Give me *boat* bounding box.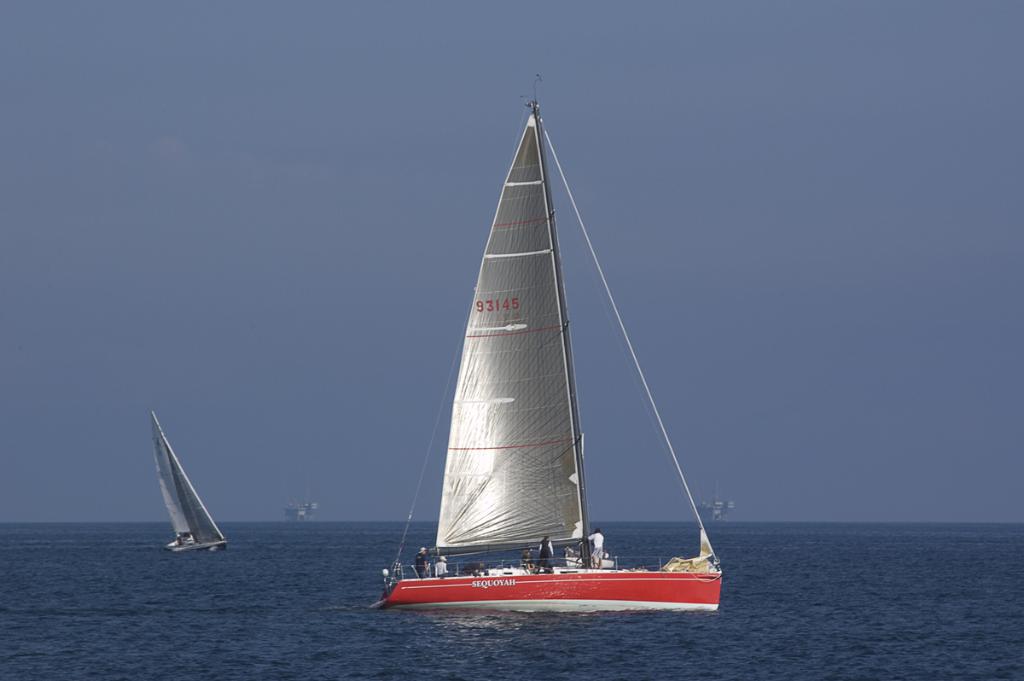
locate(149, 412, 230, 556).
